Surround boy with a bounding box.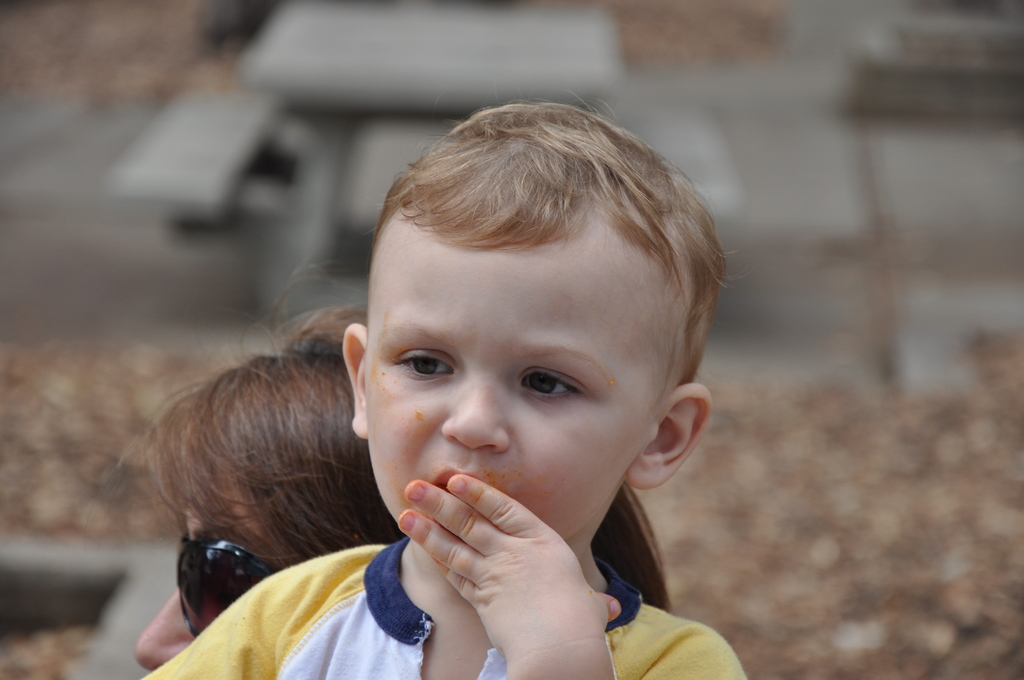
crop(135, 94, 748, 679).
